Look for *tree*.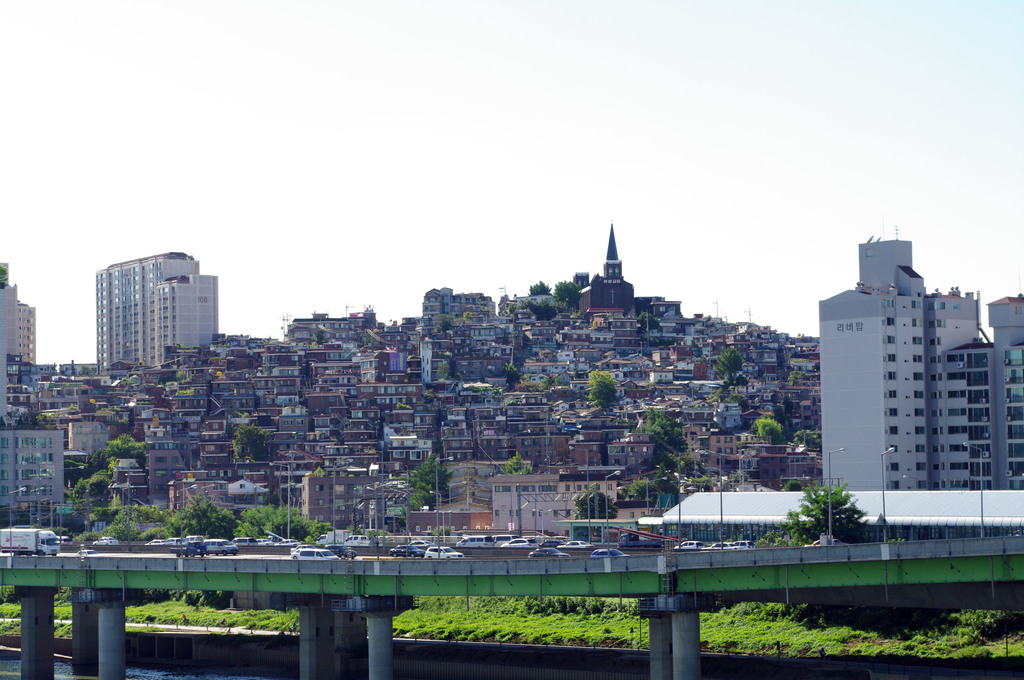
Found: <box>233,424,269,470</box>.
